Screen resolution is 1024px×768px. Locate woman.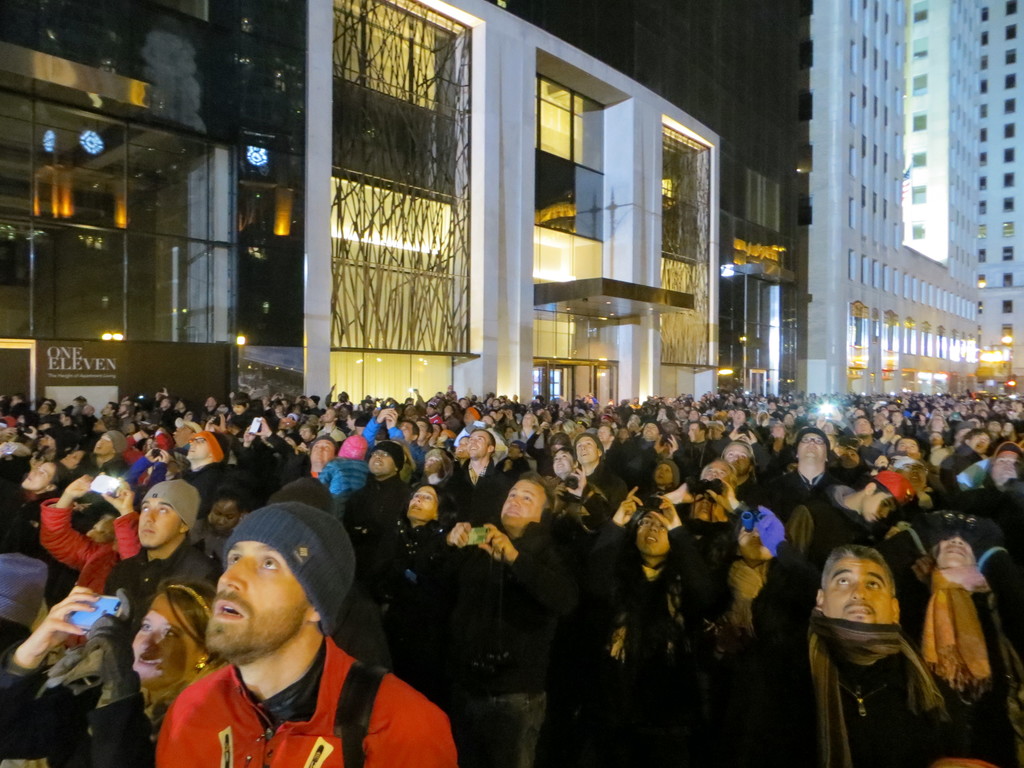
left=0, top=577, right=224, bottom=767.
